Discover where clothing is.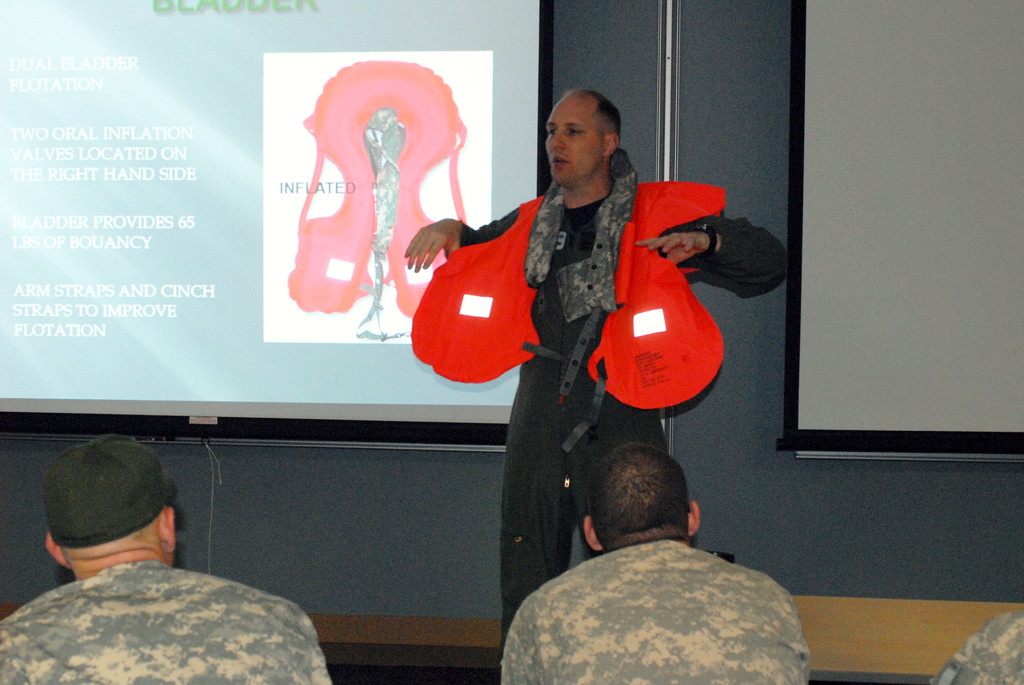
Discovered at <bbox>941, 605, 1023, 684</bbox>.
